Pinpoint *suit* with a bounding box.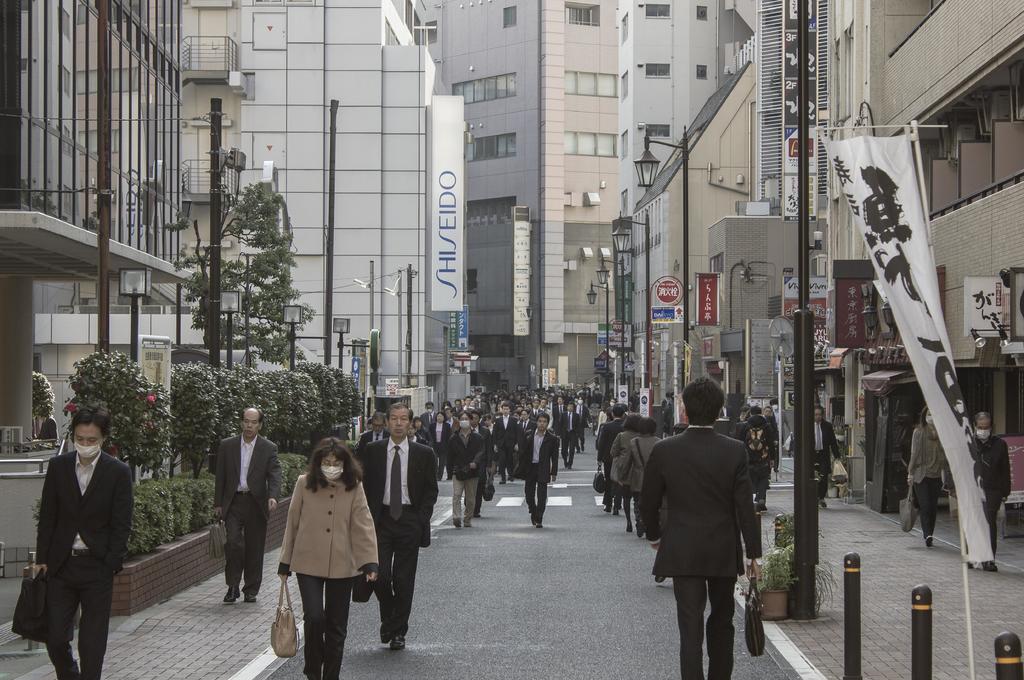
bbox=(432, 421, 451, 472).
